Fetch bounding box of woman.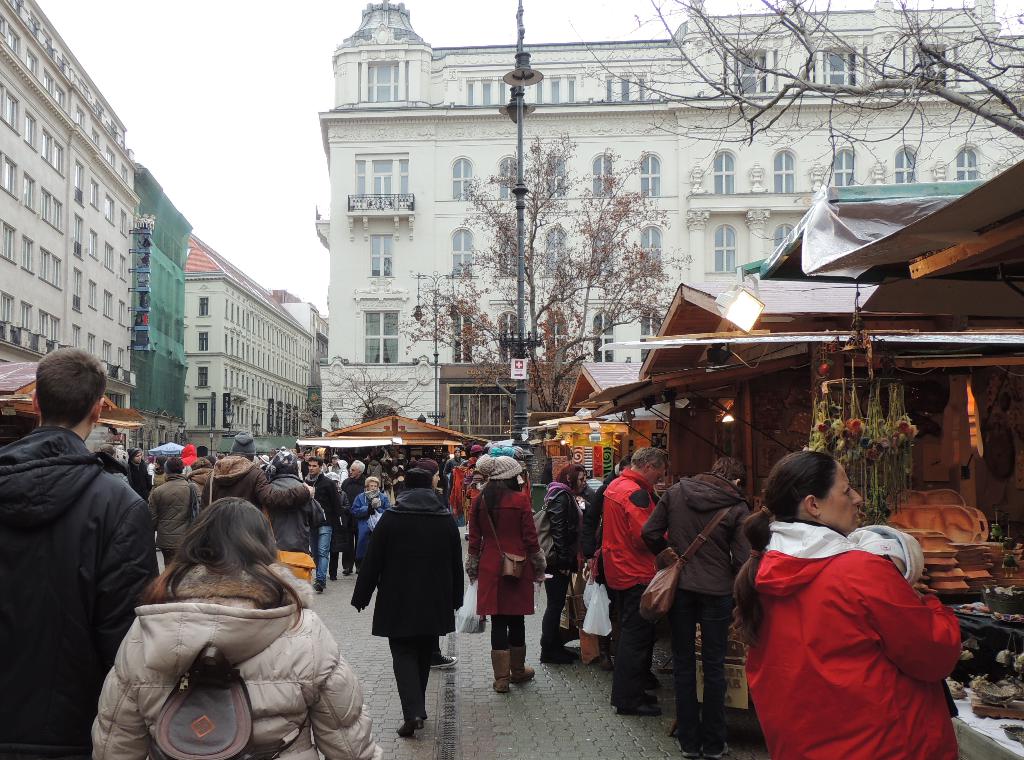
Bbox: rect(99, 473, 348, 751).
